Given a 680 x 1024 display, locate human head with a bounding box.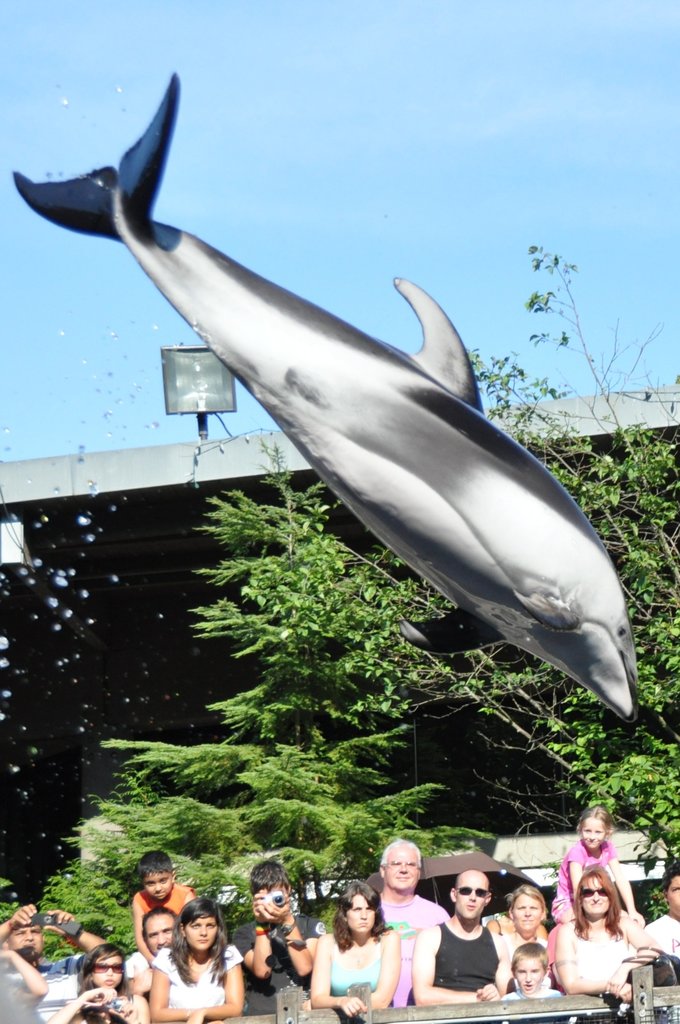
Located: {"left": 248, "top": 859, "right": 294, "bottom": 914}.
